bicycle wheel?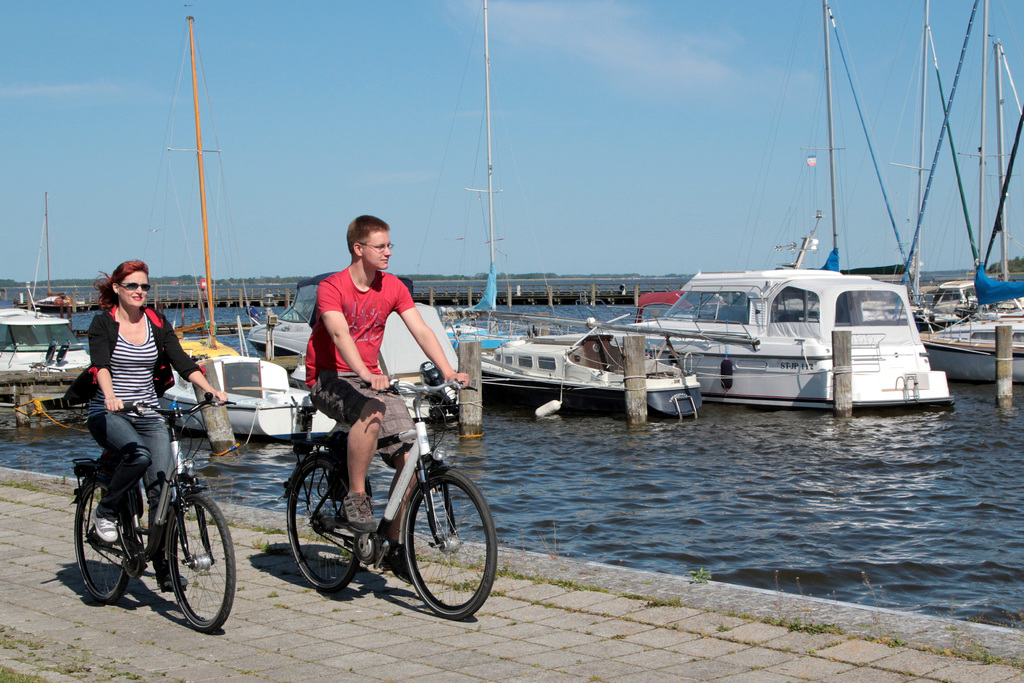
390, 469, 486, 631
